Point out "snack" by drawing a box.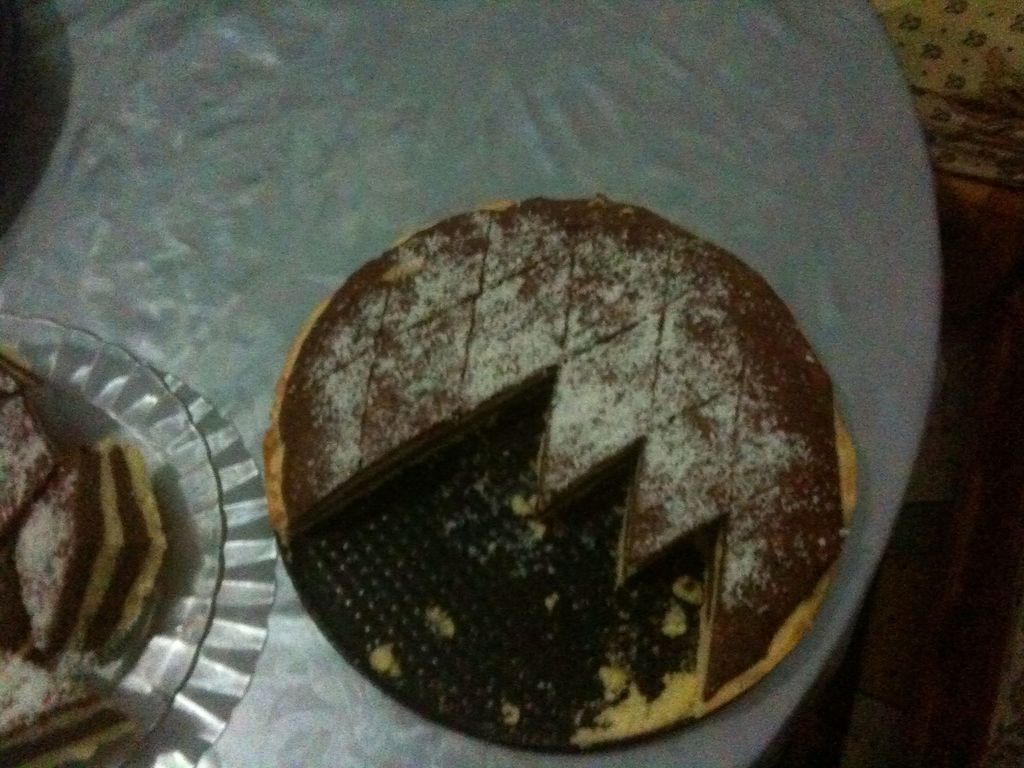
locate(8, 447, 164, 667).
